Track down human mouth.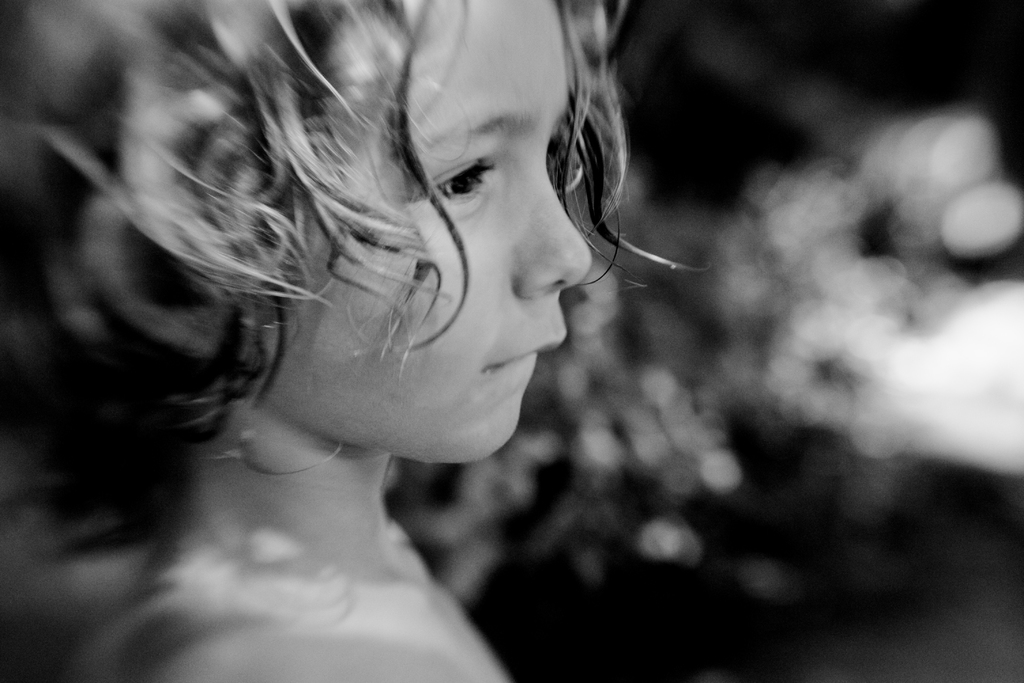
Tracked to select_region(492, 334, 570, 372).
